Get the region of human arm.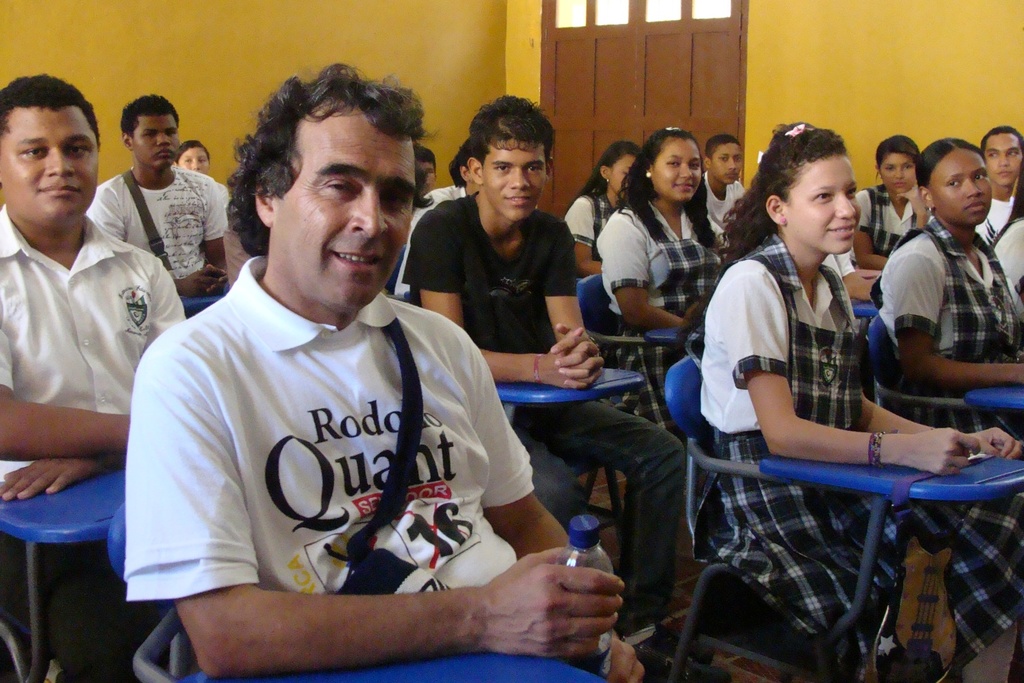
box=[852, 190, 887, 271].
